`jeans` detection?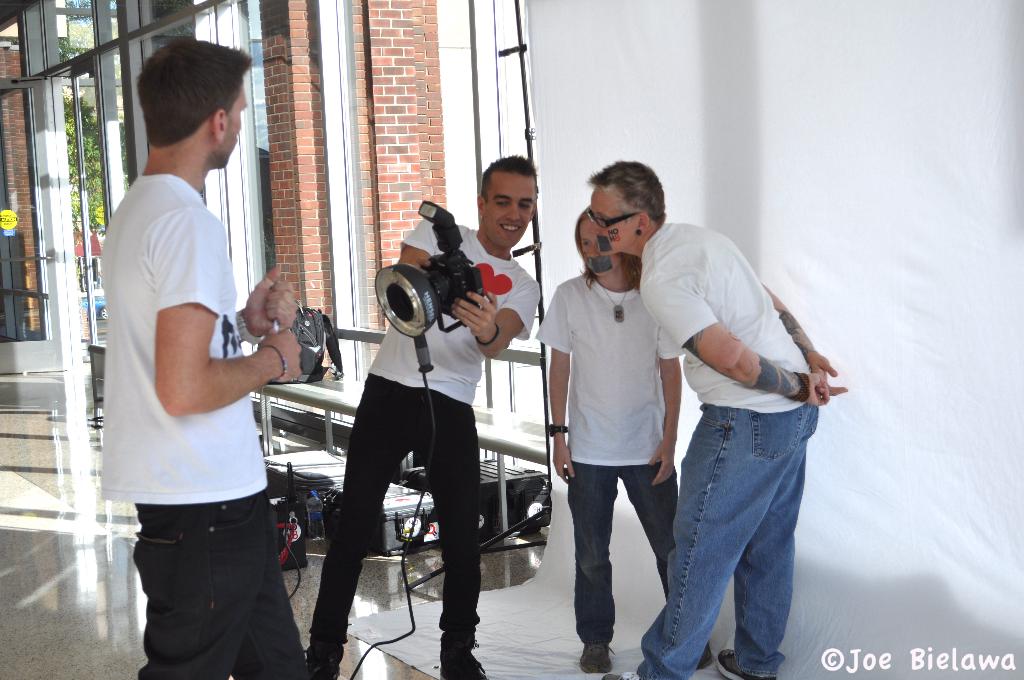
{"left": 121, "top": 495, "right": 311, "bottom": 679}
